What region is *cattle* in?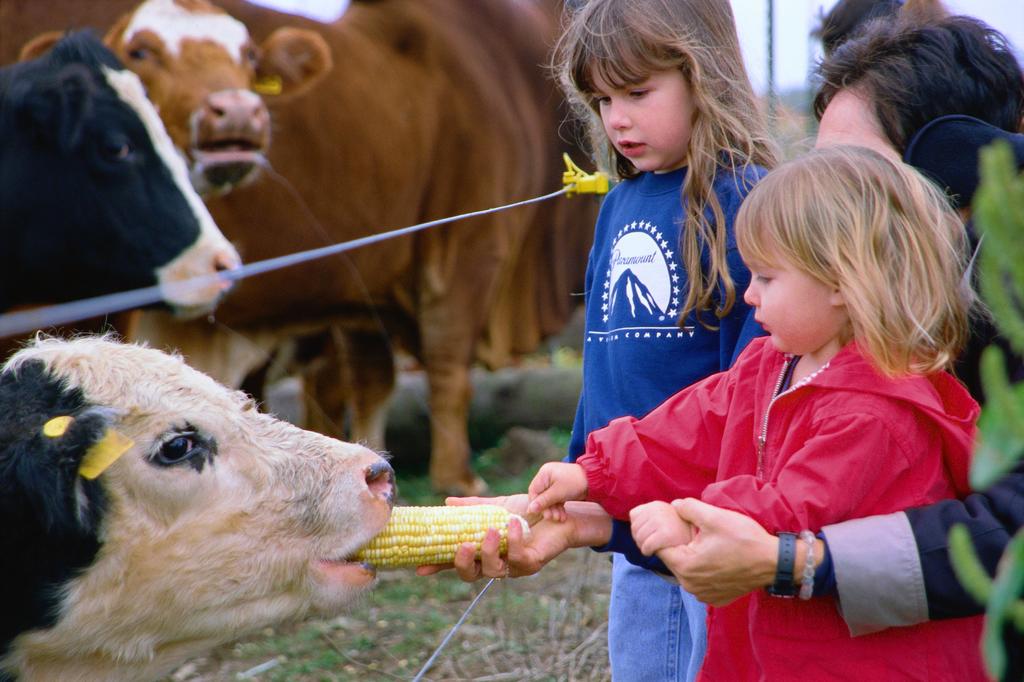
x1=0, y1=347, x2=394, y2=676.
